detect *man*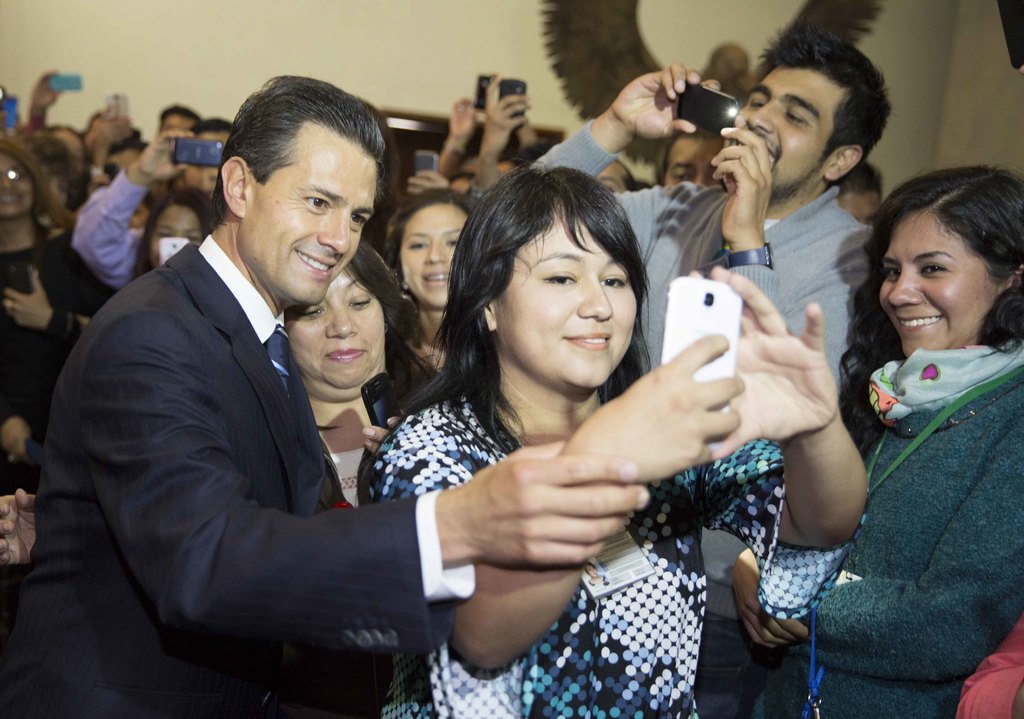
(523,15,877,718)
